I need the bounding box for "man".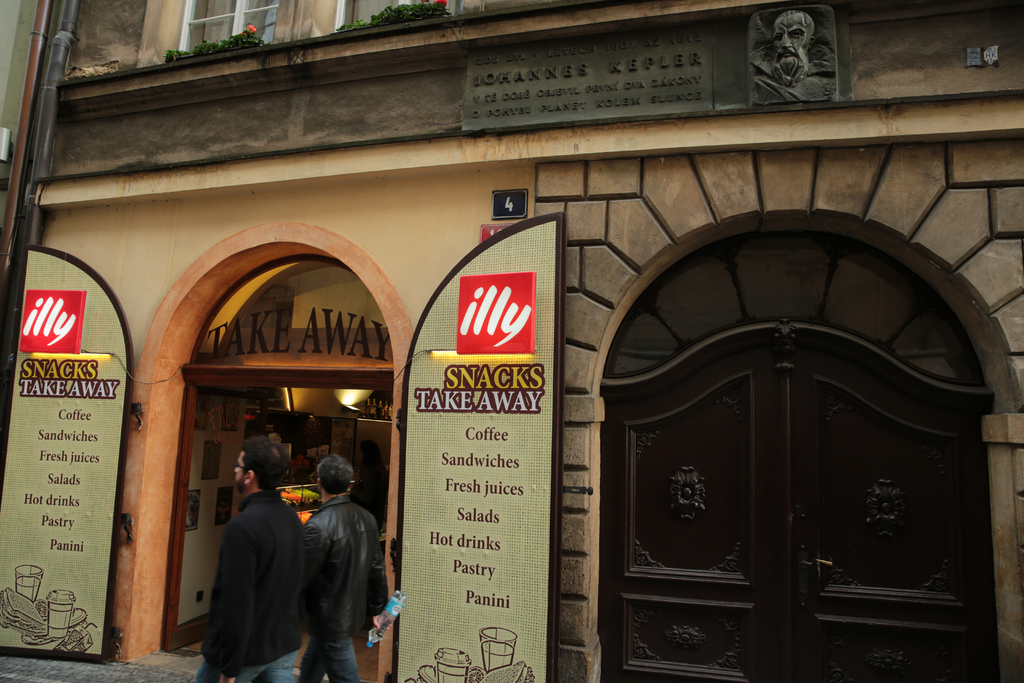
Here it is: locate(193, 438, 307, 682).
